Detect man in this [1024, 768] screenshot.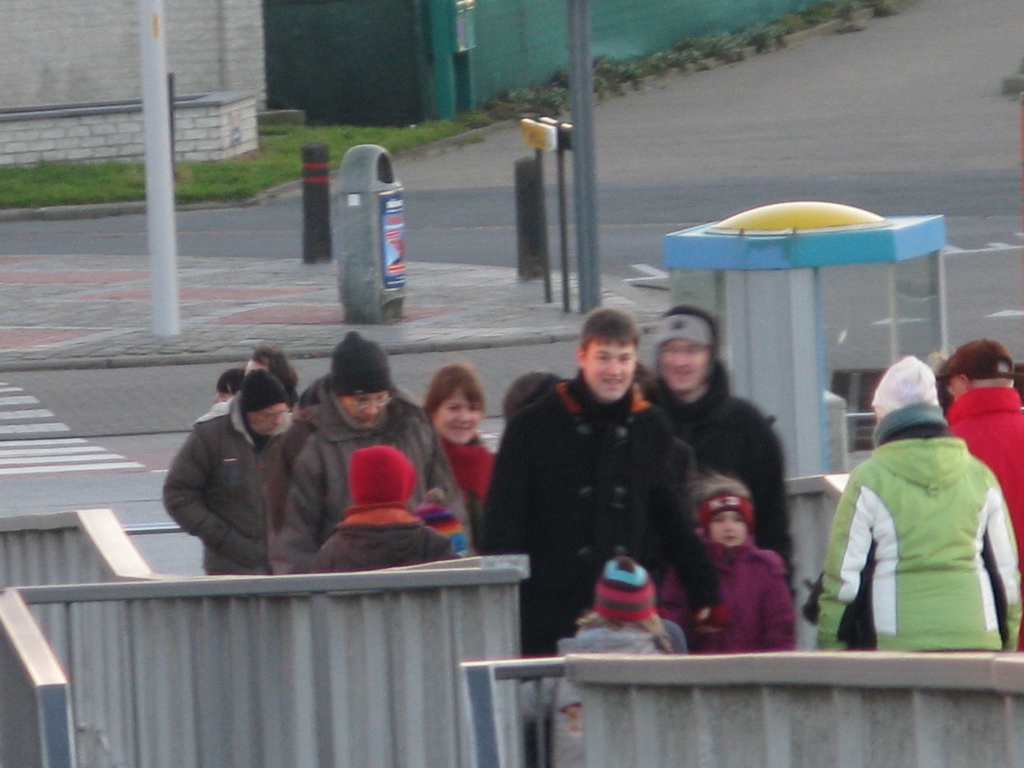
Detection: <region>159, 369, 297, 577</region>.
